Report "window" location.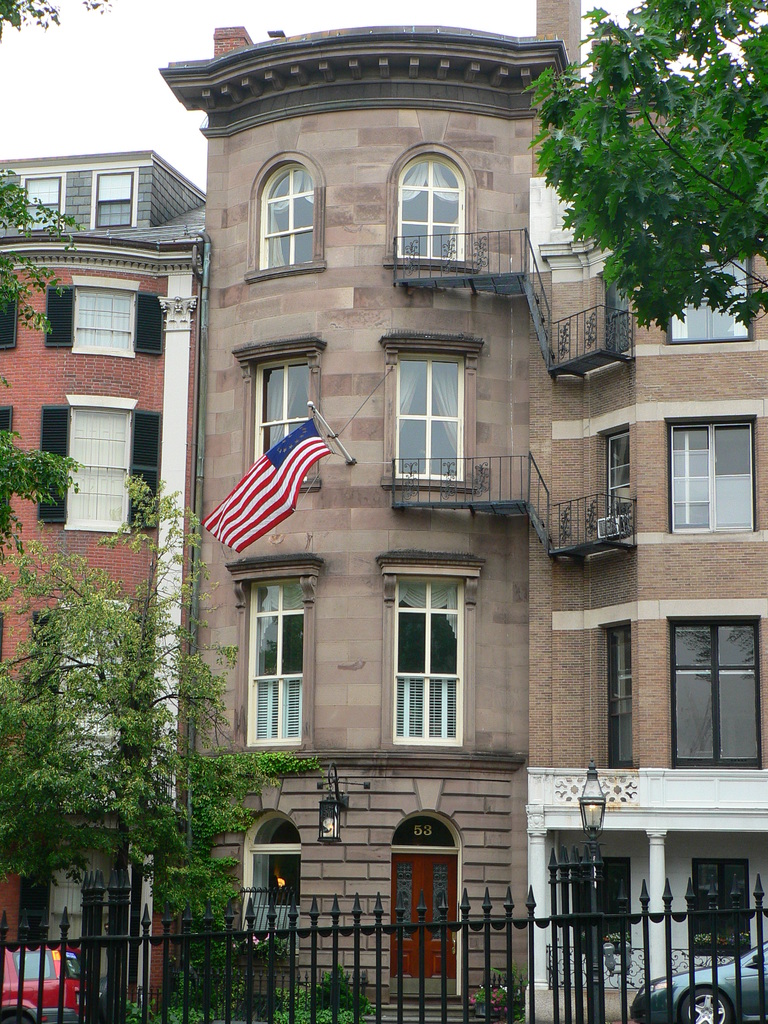
Report: 28:177:60:230.
